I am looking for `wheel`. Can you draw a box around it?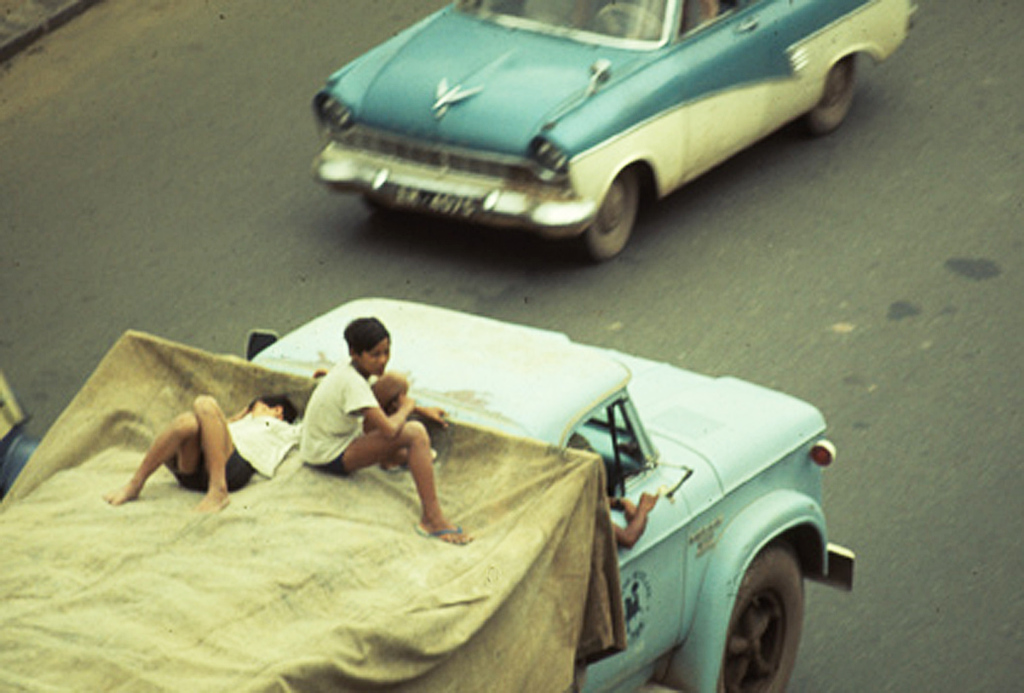
Sure, the bounding box is (left=577, top=172, right=635, bottom=257).
